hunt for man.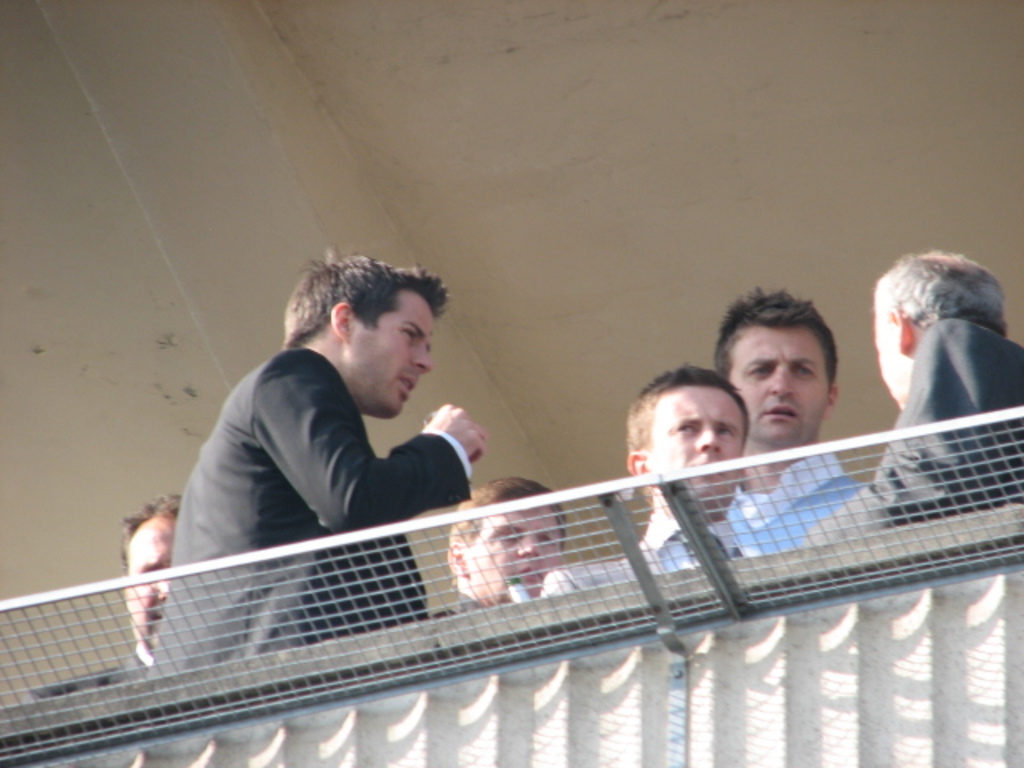
Hunted down at (x1=539, y1=370, x2=760, y2=595).
